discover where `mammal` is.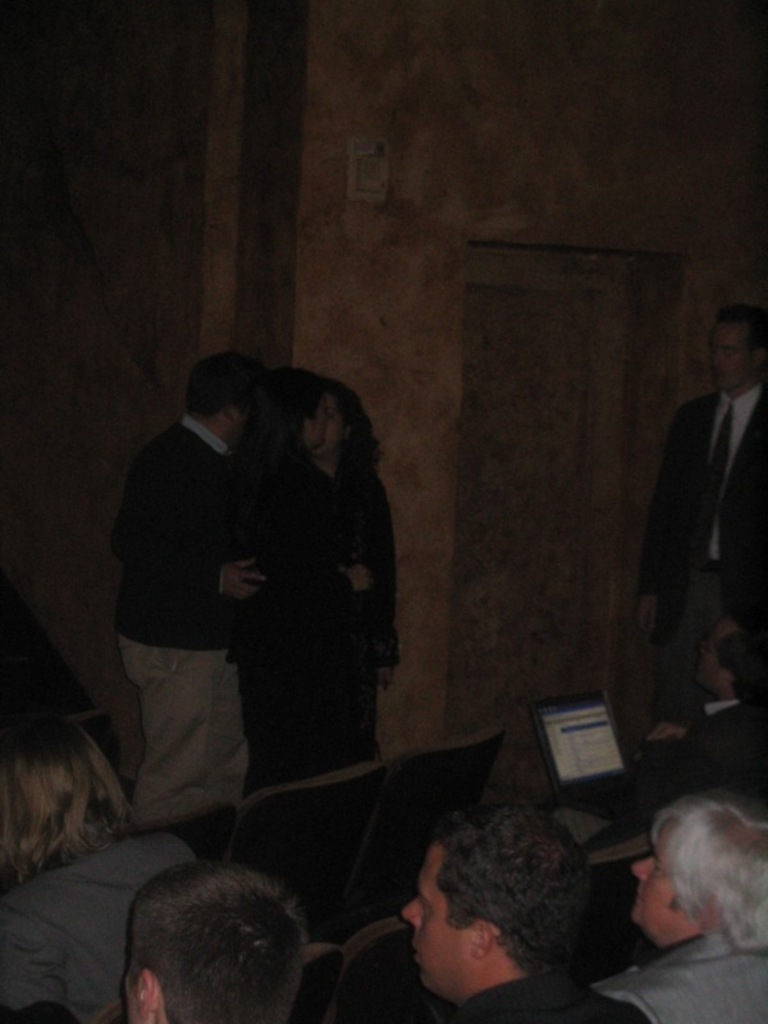
Discovered at <box>626,600,767,833</box>.
